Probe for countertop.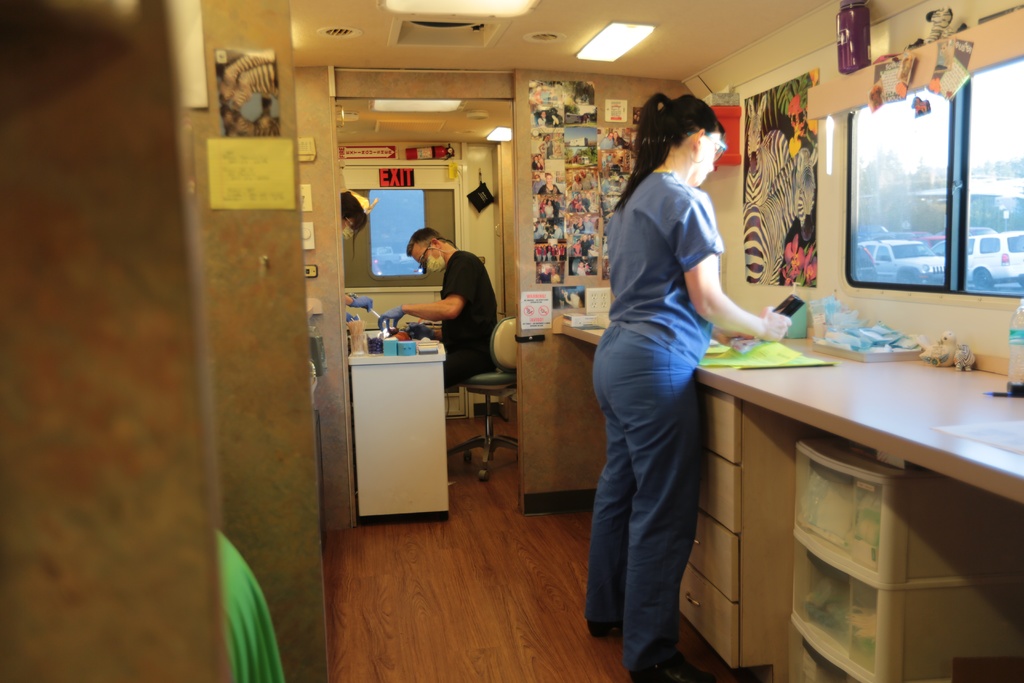
Probe result: pyautogui.locateOnScreen(559, 309, 1023, 506).
